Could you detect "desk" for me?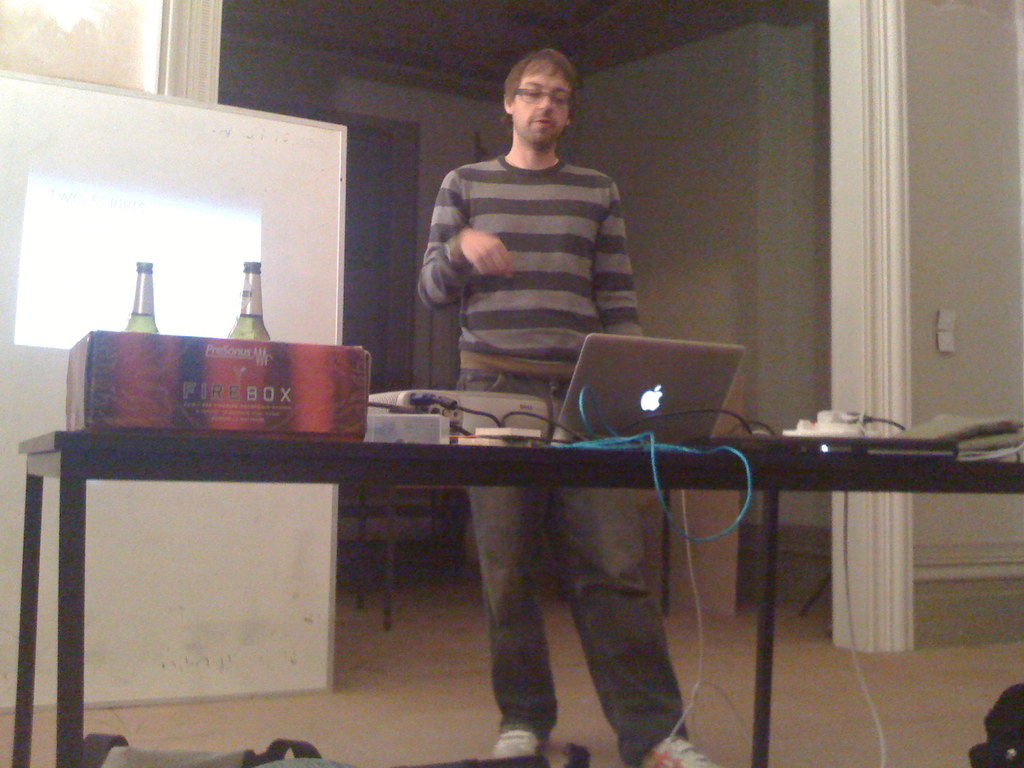
Detection result: rect(20, 428, 1023, 767).
